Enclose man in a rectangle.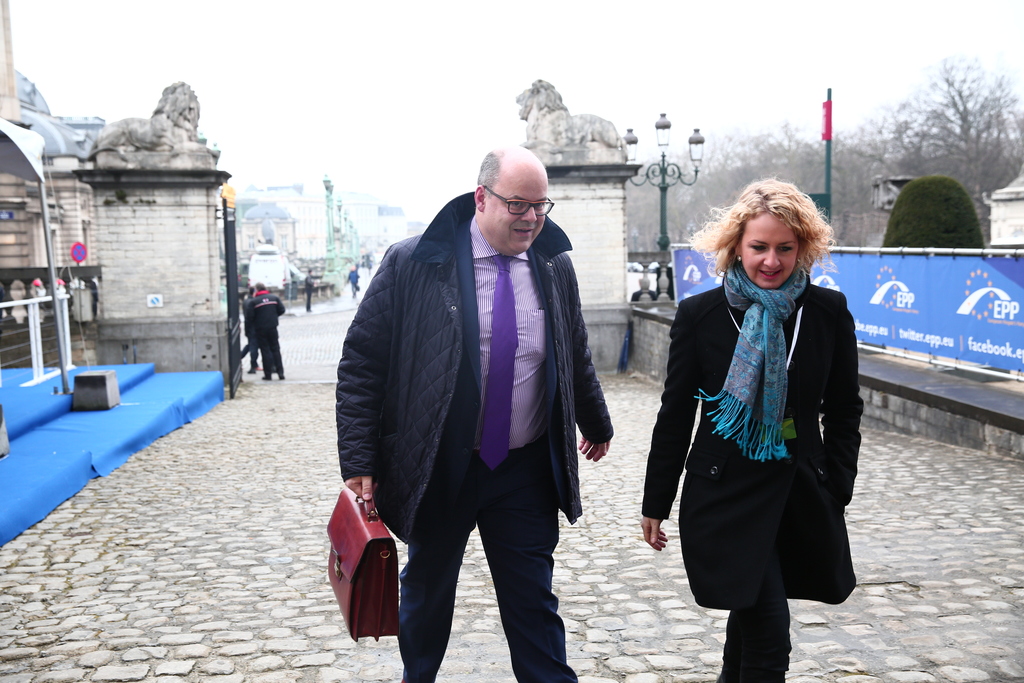
<bbox>245, 278, 283, 382</bbox>.
